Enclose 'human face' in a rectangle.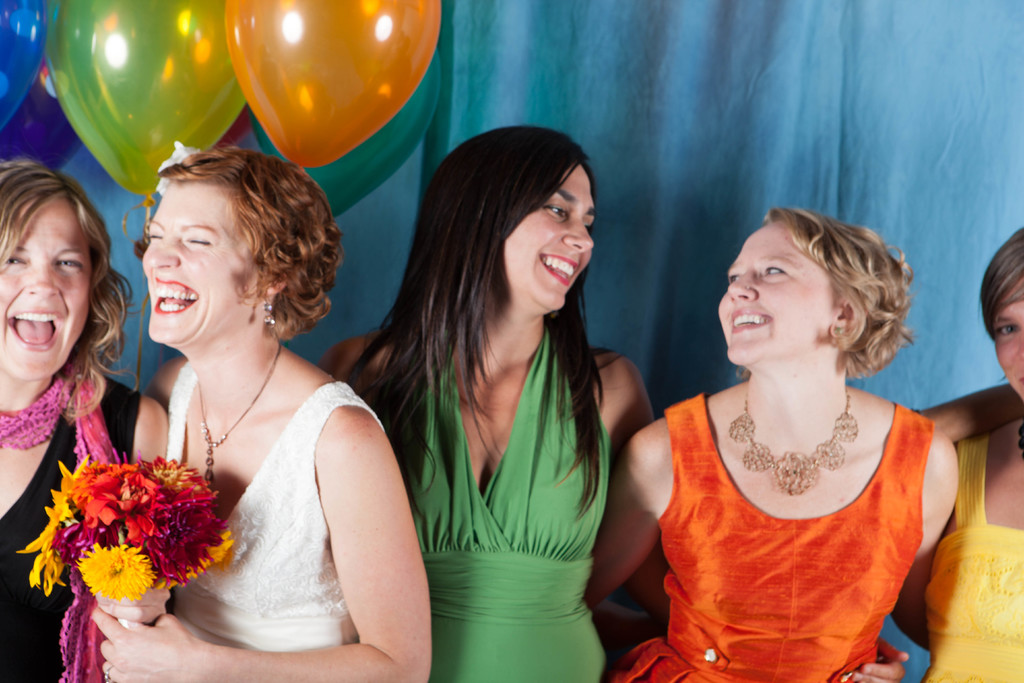
(140,180,266,347).
